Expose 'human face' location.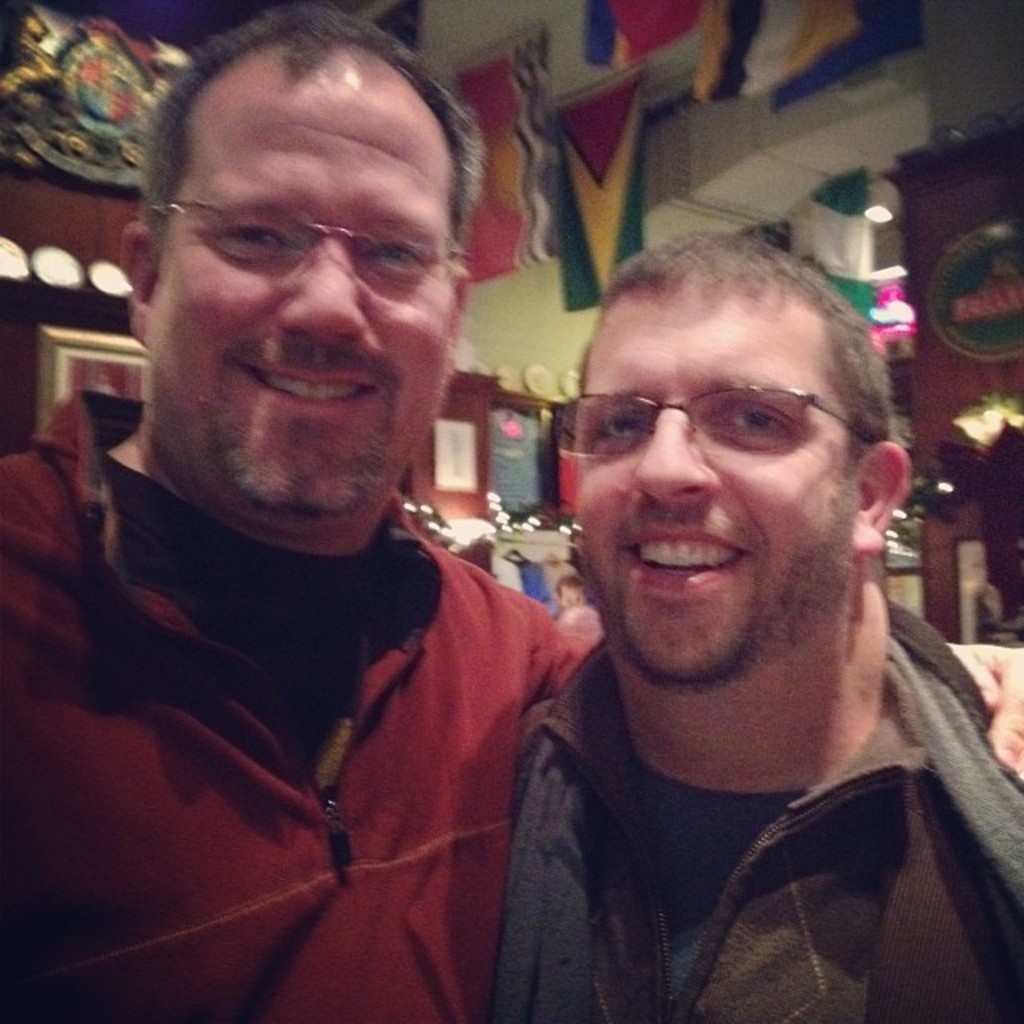
Exposed at (149,98,454,518).
